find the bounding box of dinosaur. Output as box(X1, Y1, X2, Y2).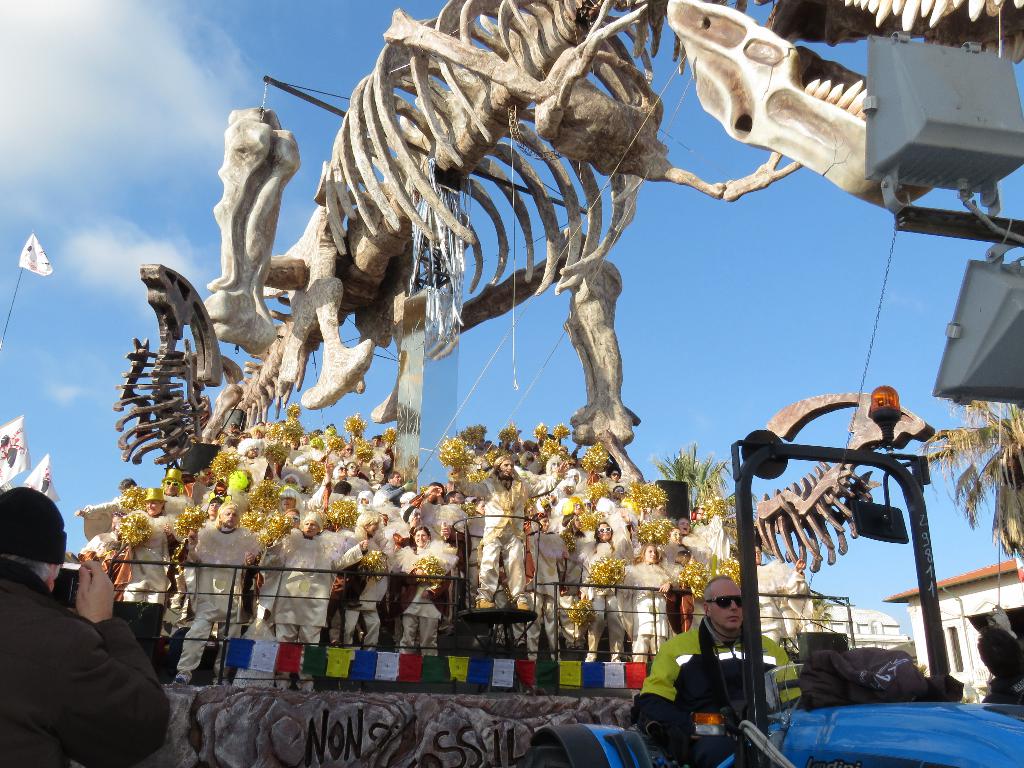
box(102, 7, 998, 734).
